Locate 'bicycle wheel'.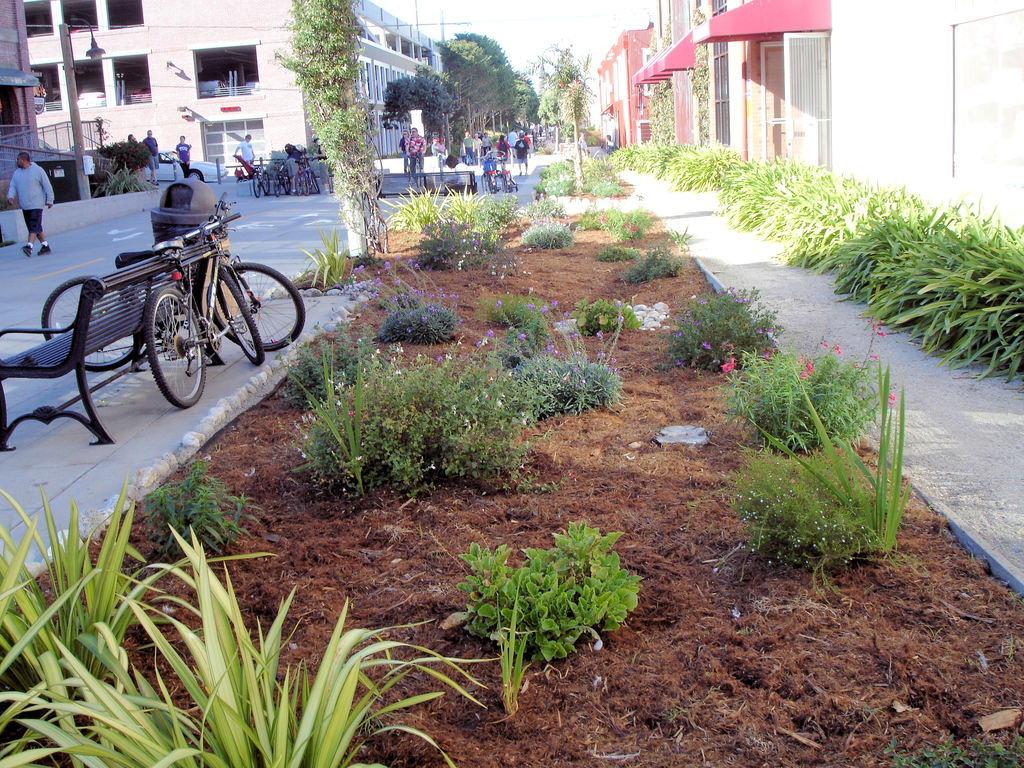
Bounding box: l=144, t=285, r=209, b=407.
